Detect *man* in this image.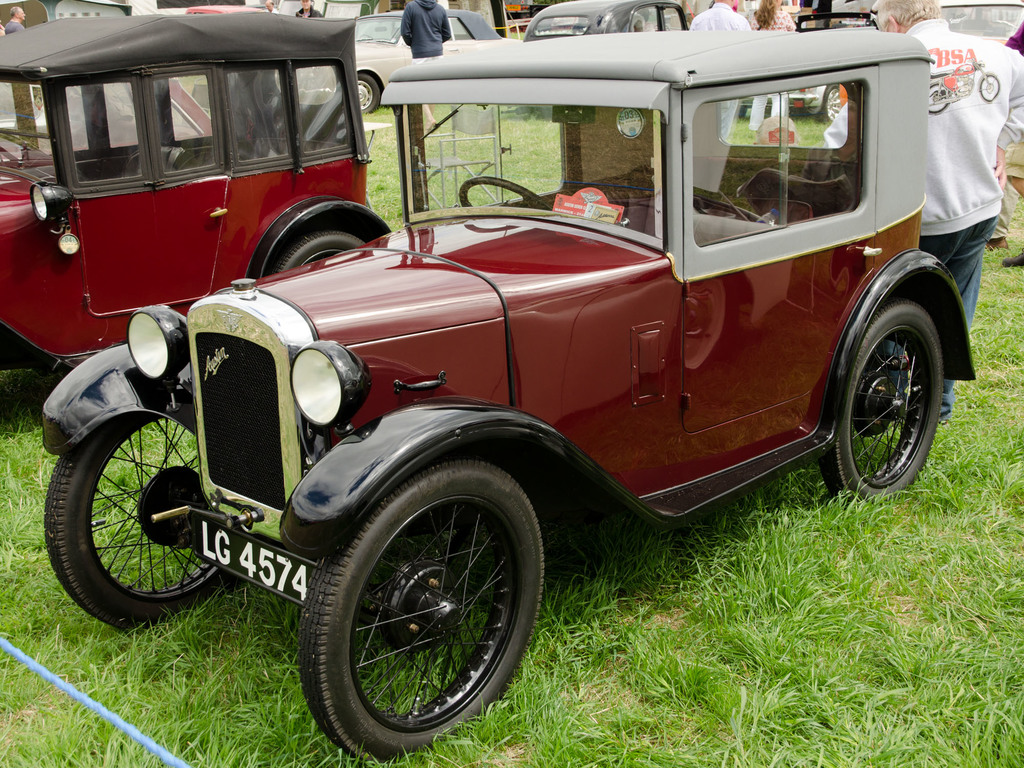
Detection: l=913, t=17, r=1020, b=289.
